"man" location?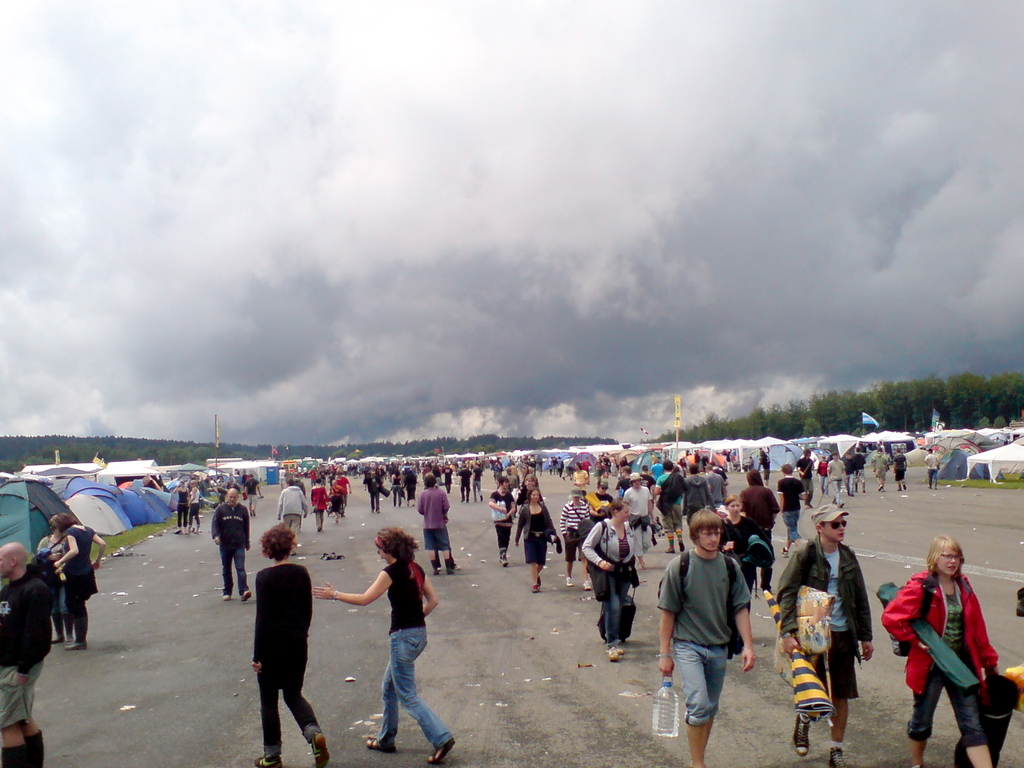
rect(615, 465, 630, 501)
